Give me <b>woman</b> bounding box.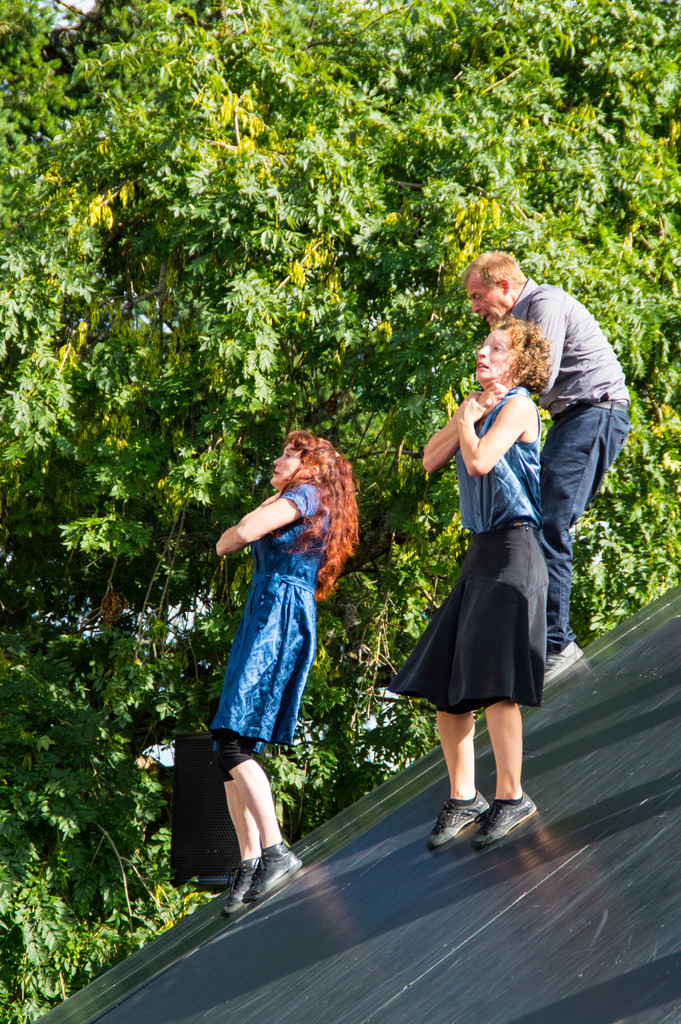
{"x1": 398, "y1": 289, "x2": 590, "y2": 838}.
